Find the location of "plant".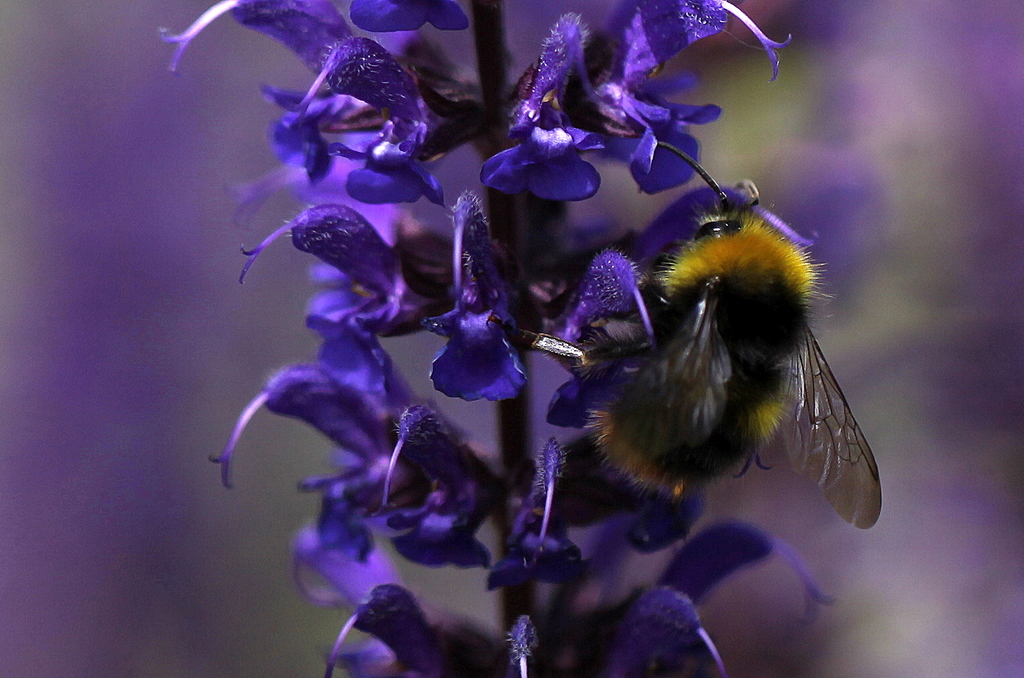
Location: {"x1": 159, "y1": 0, "x2": 838, "y2": 677}.
